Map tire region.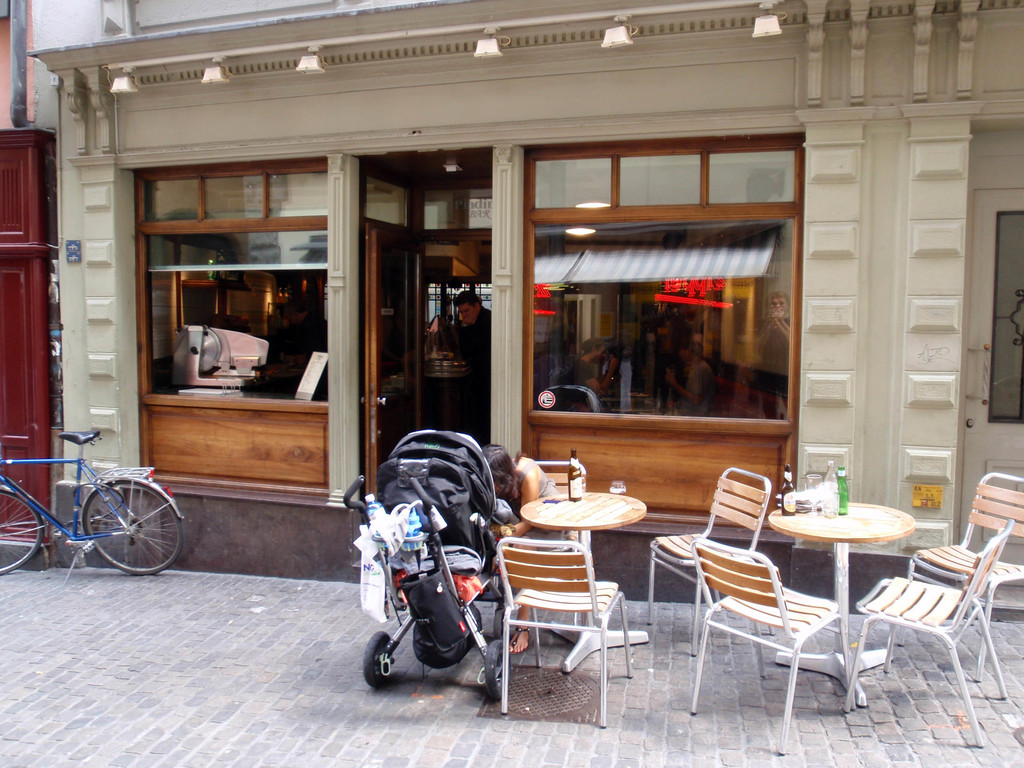
Mapped to <bbox>483, 640, 513, 702</bbox>.
